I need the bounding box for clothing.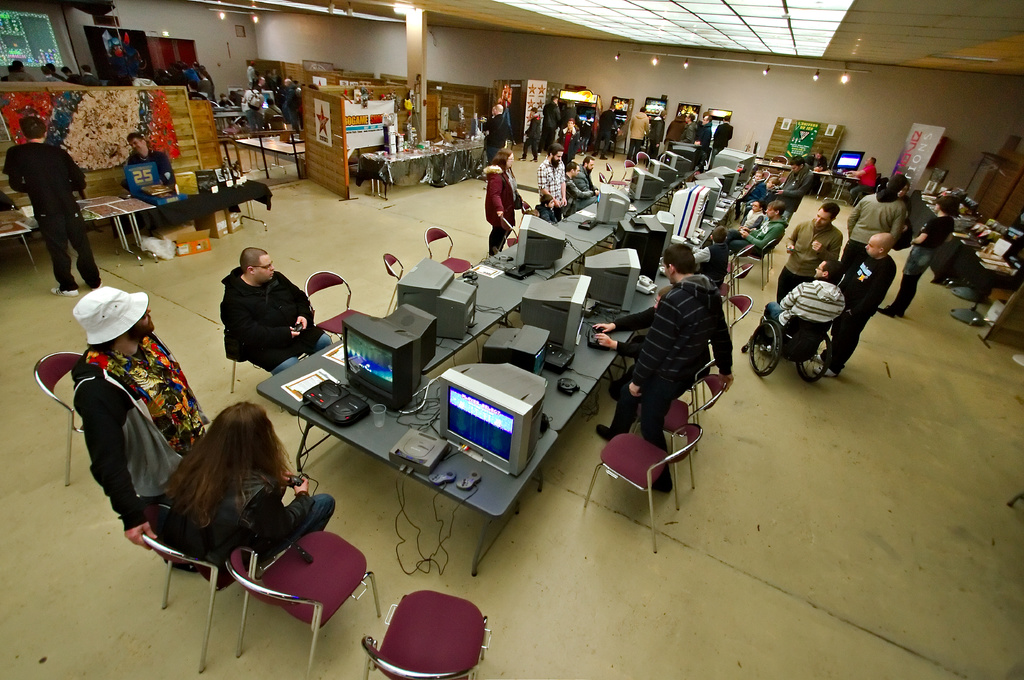
Here it is: <bbox>661, 116, 686, 155</bbox>.
